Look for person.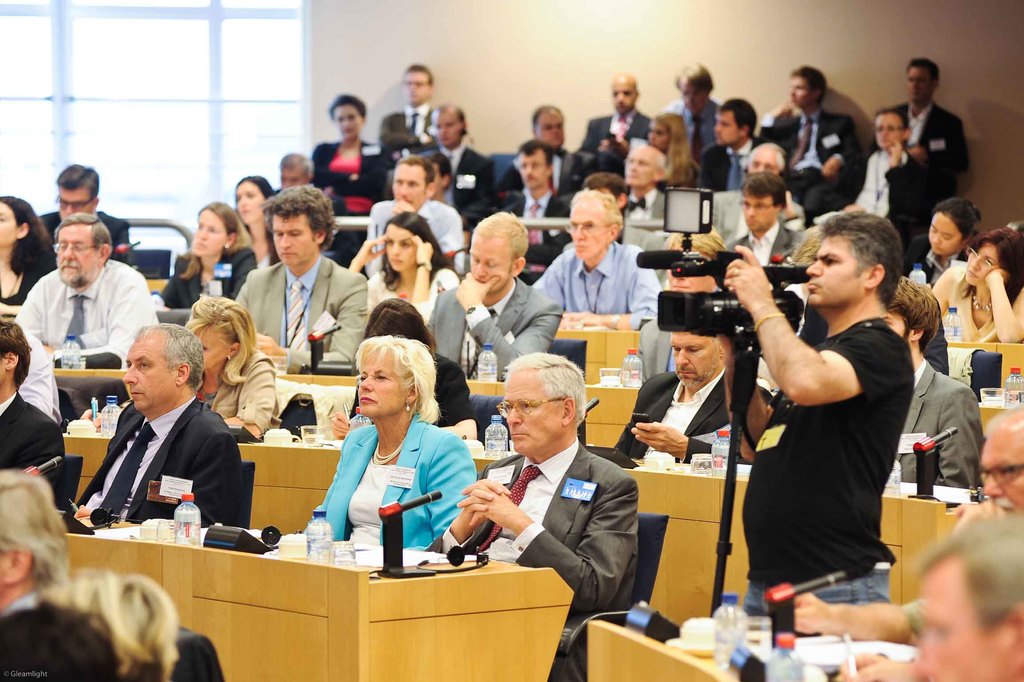
Found: x1=838 y1=105 x2=924 y2=241.
